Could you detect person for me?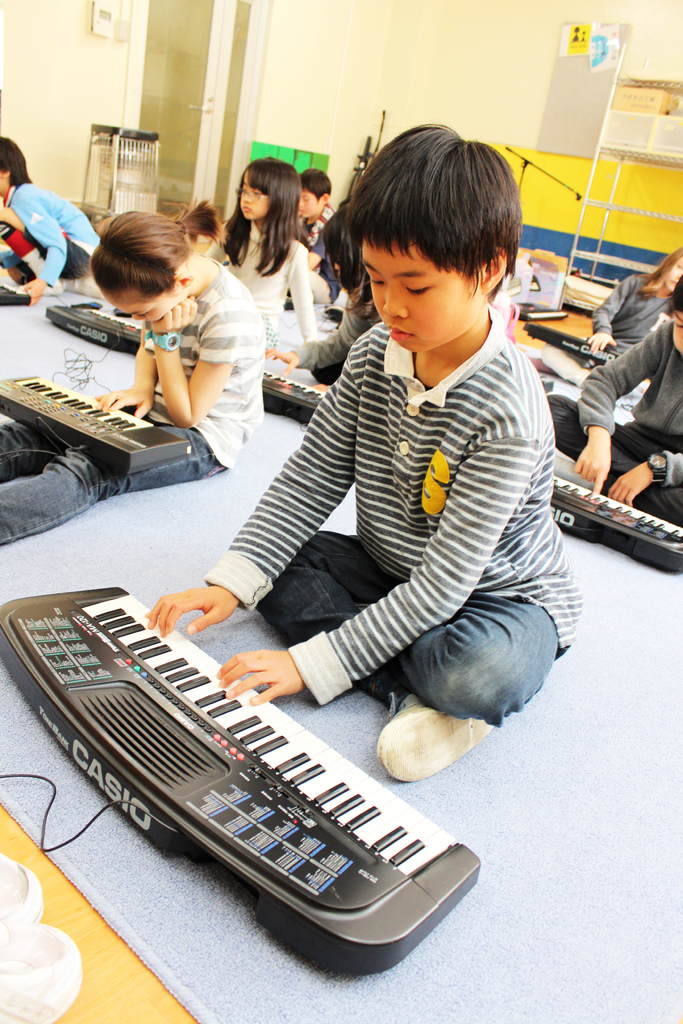
Detection result: 0, 200, 265, 554.
